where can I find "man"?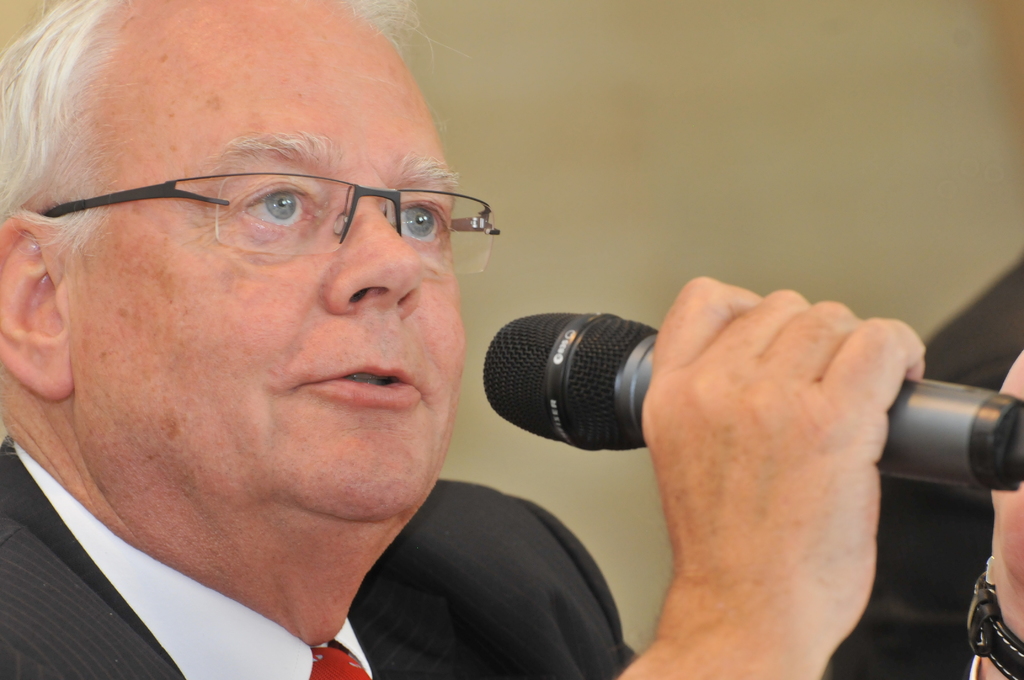
You can find it at Rect(822, 263, 1023, 679).
